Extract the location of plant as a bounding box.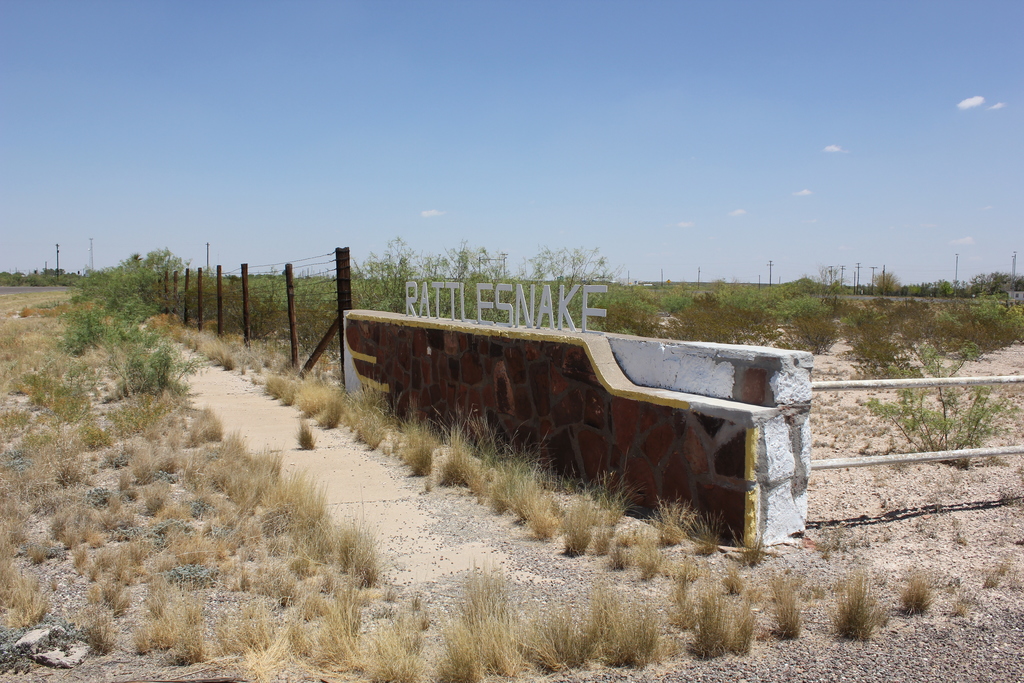
pyautogui.locateOnScreen(102, 320, 215, 395).
